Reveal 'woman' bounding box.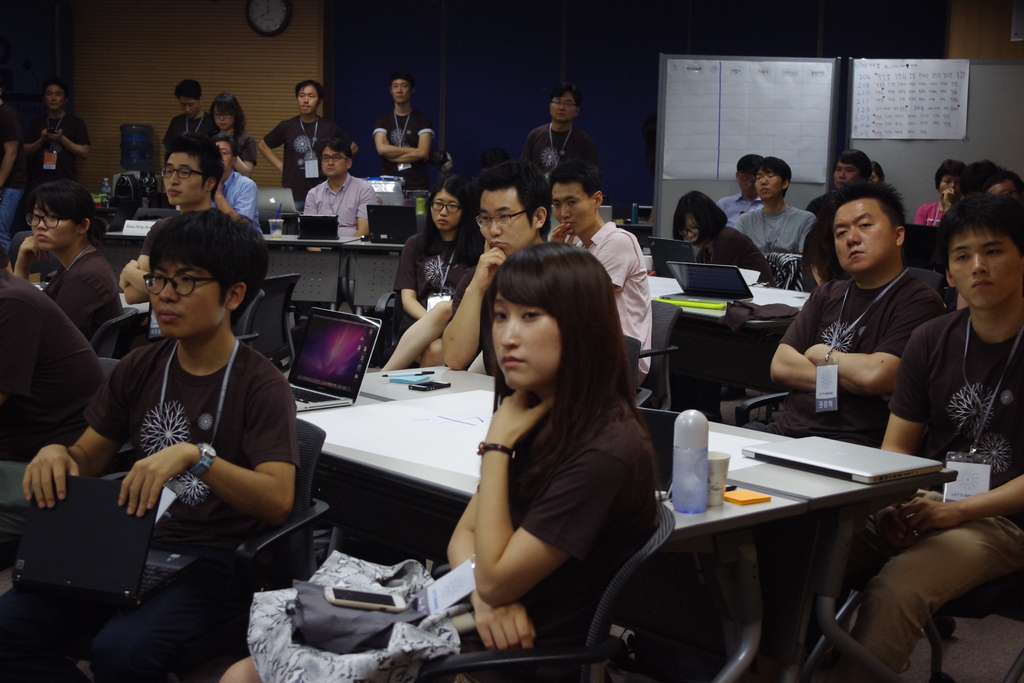
Revealed: [left=209, top=88, right=253, bottom=181].
